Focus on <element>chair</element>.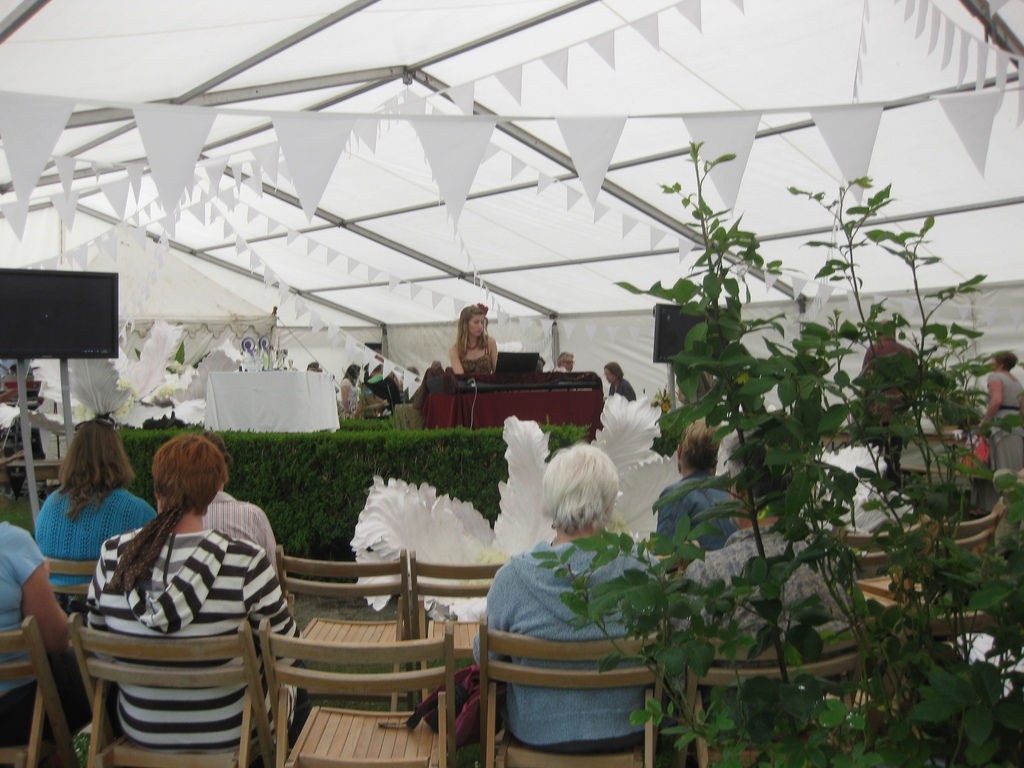
Focused at 268, 540, 412, 712.
